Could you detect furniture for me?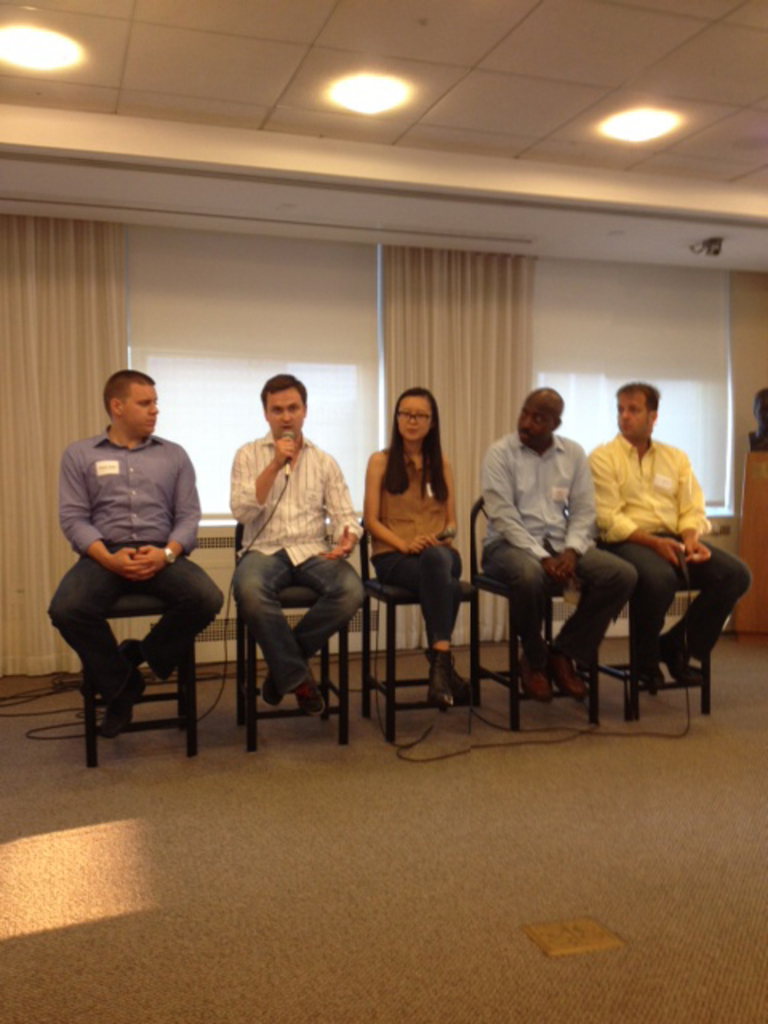
Detection result: region(590, 565, 714, 725).
